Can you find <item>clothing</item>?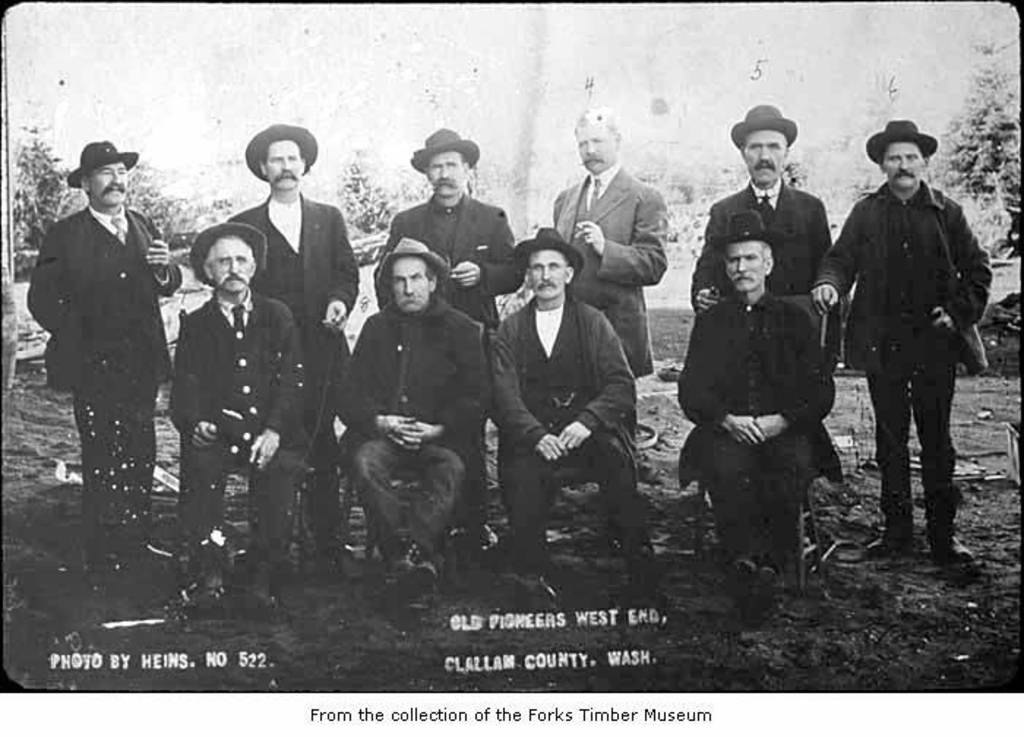
Yes, bounding box: region(389, 190, 525, 507).
